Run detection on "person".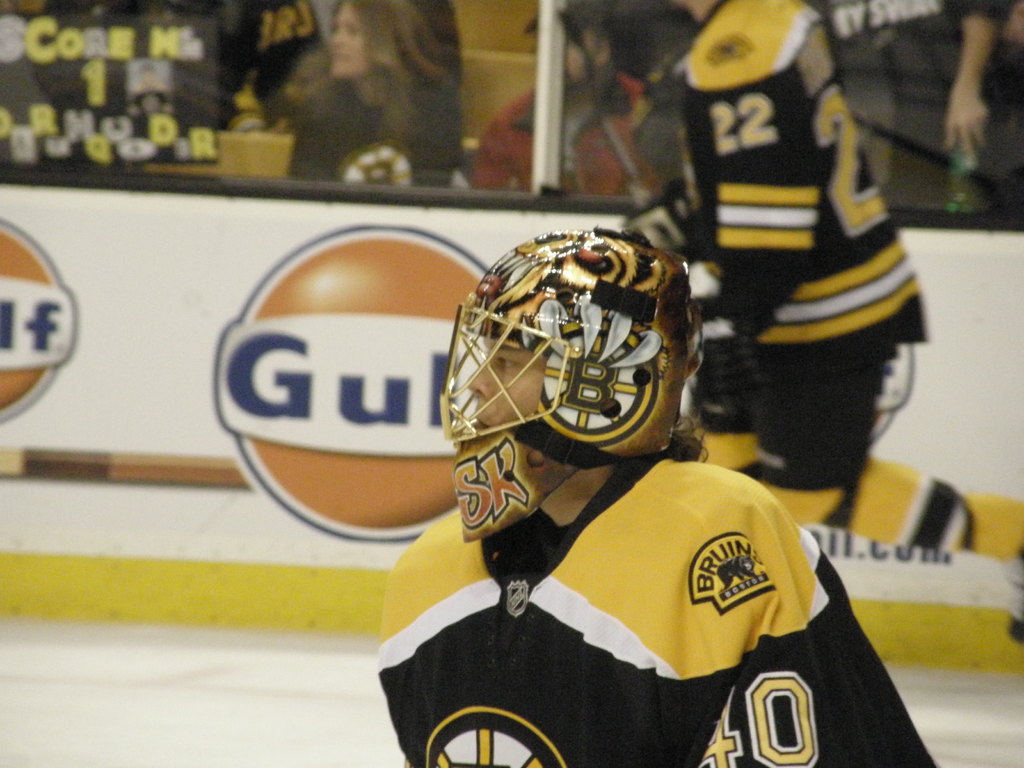
Result: x1=244 y1=154 x2=864 y2=767.
